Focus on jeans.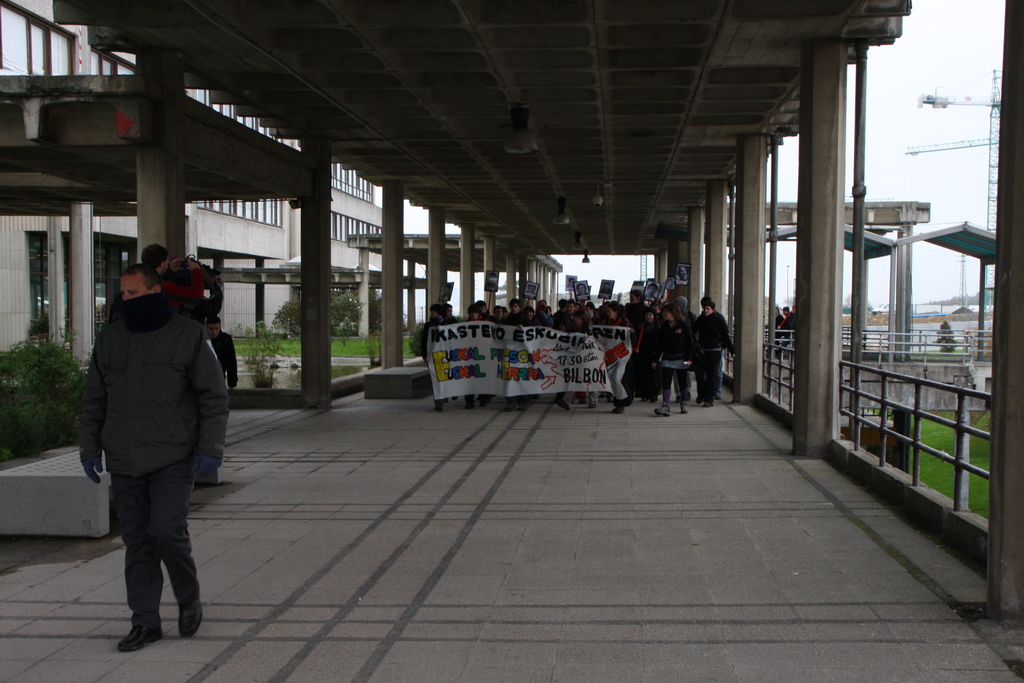
Focused at 655/353/684/404.
